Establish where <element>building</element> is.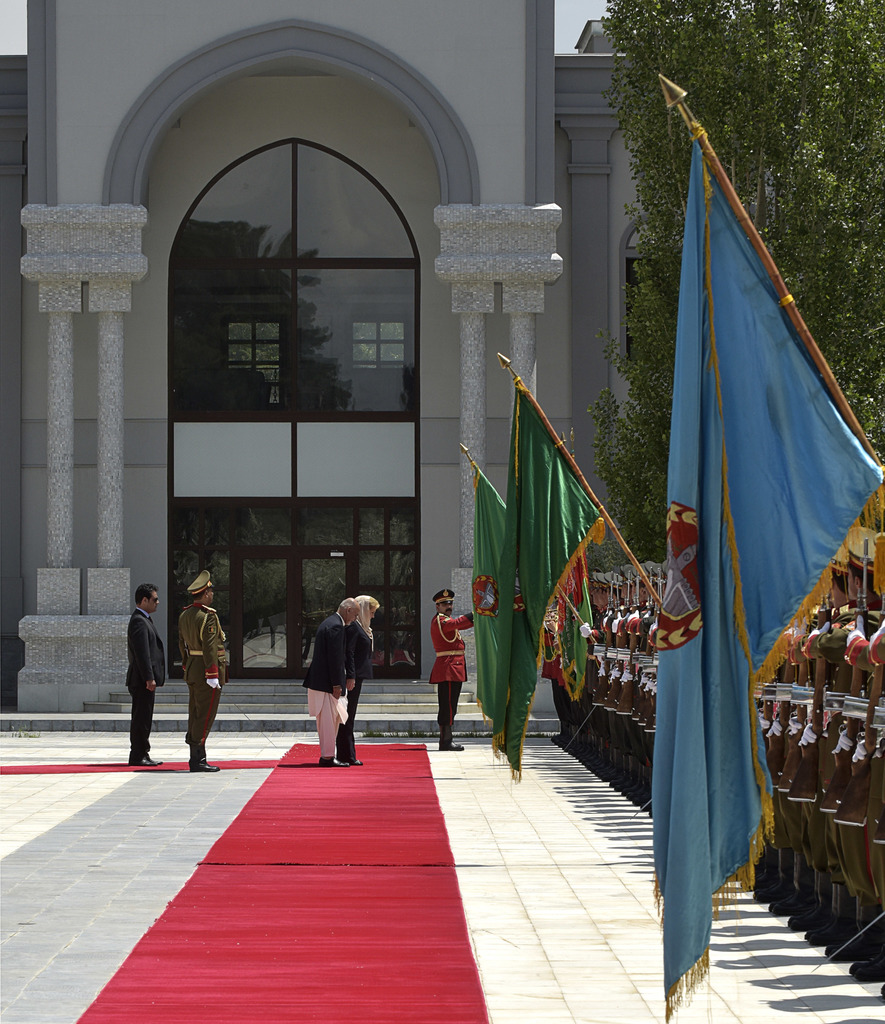
Established at crop(0, 0, 646, 722).
